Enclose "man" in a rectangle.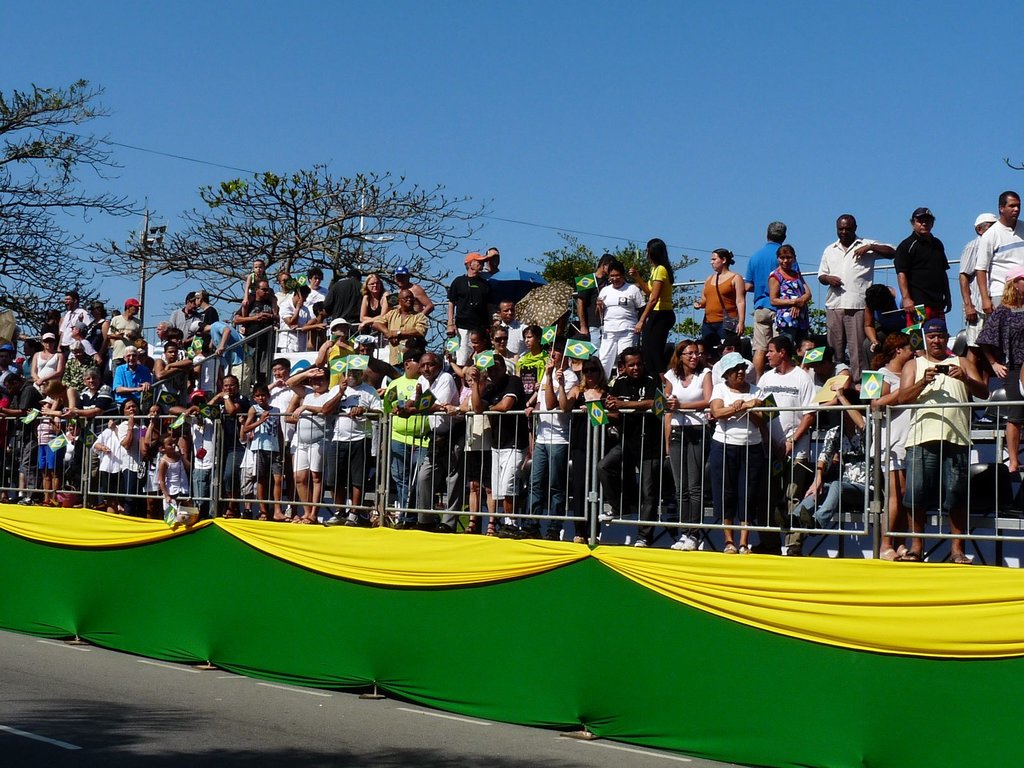
region(0, 374, 38, 504).
